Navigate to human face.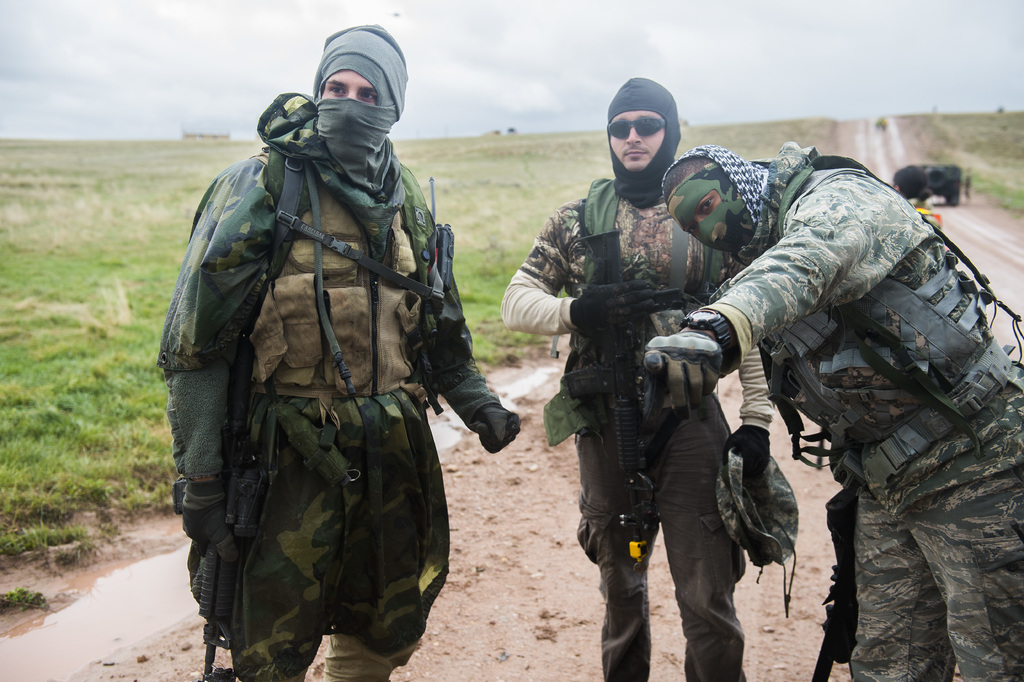
Navigation target: (left=321, top=73, right=378, bottom=107).
